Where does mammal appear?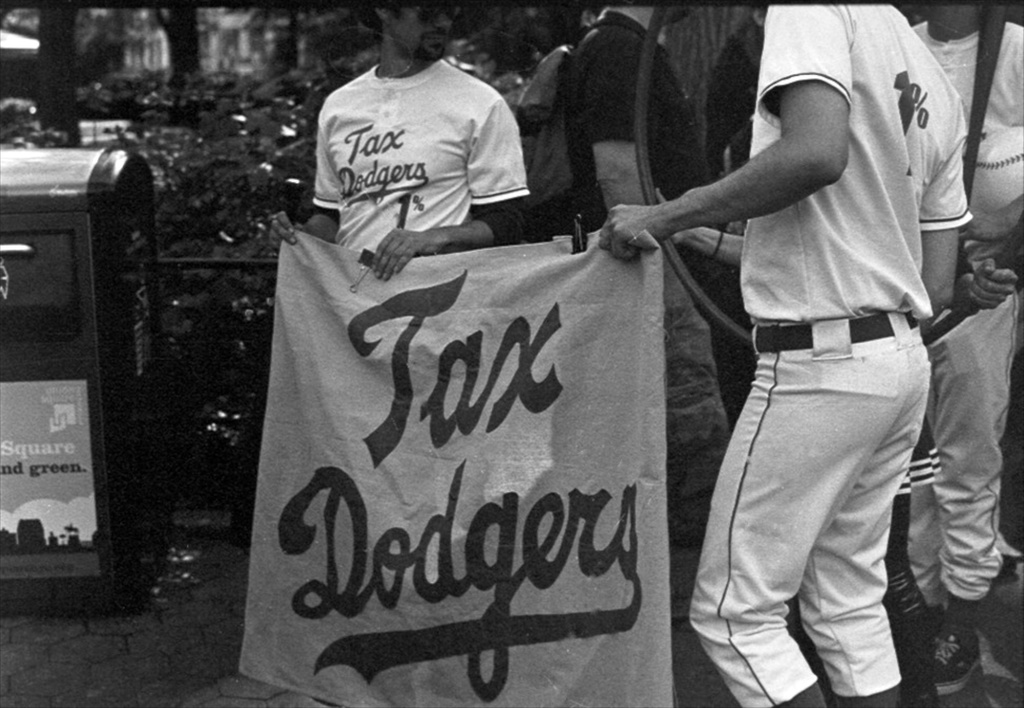
Appears at x1=263, y1=0, x2=531, y2=282.
